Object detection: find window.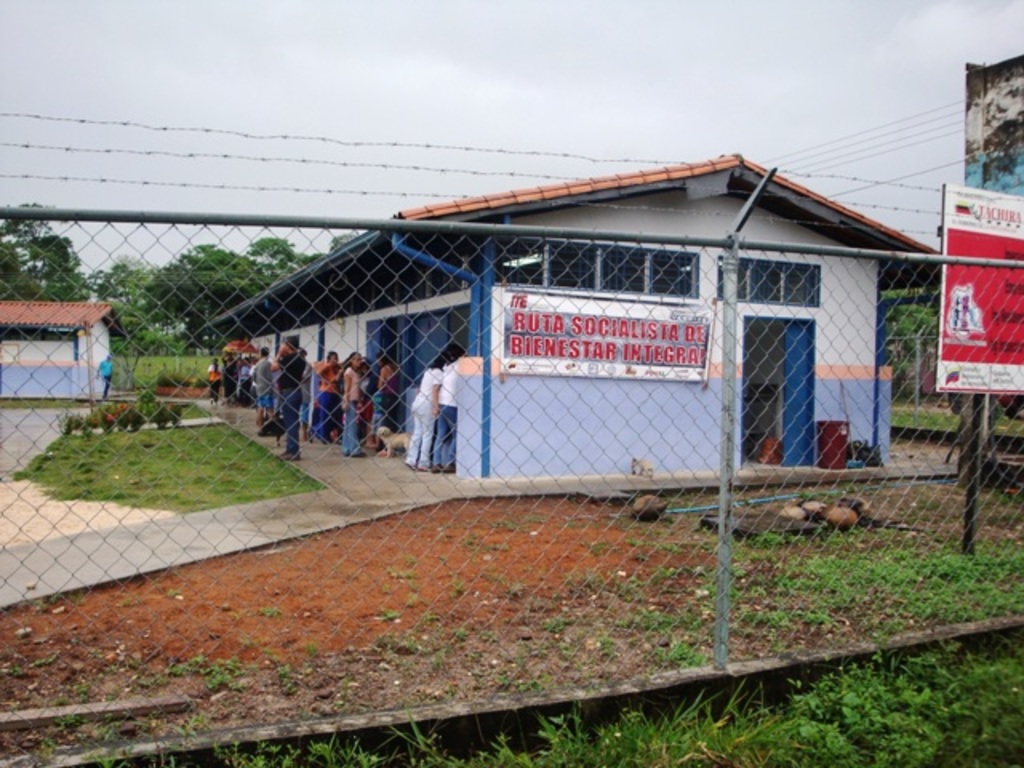
left=496, top=242, right=704, bottom=293.
